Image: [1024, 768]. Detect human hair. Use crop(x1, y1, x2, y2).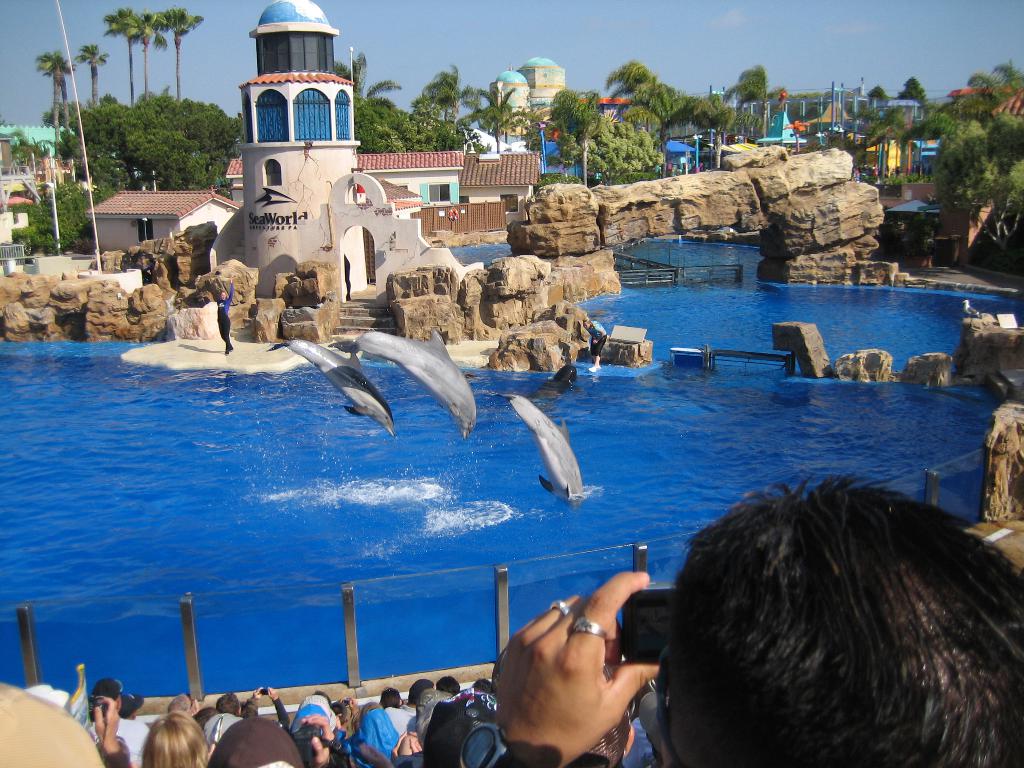
crop(415, 699, 438, 748).
